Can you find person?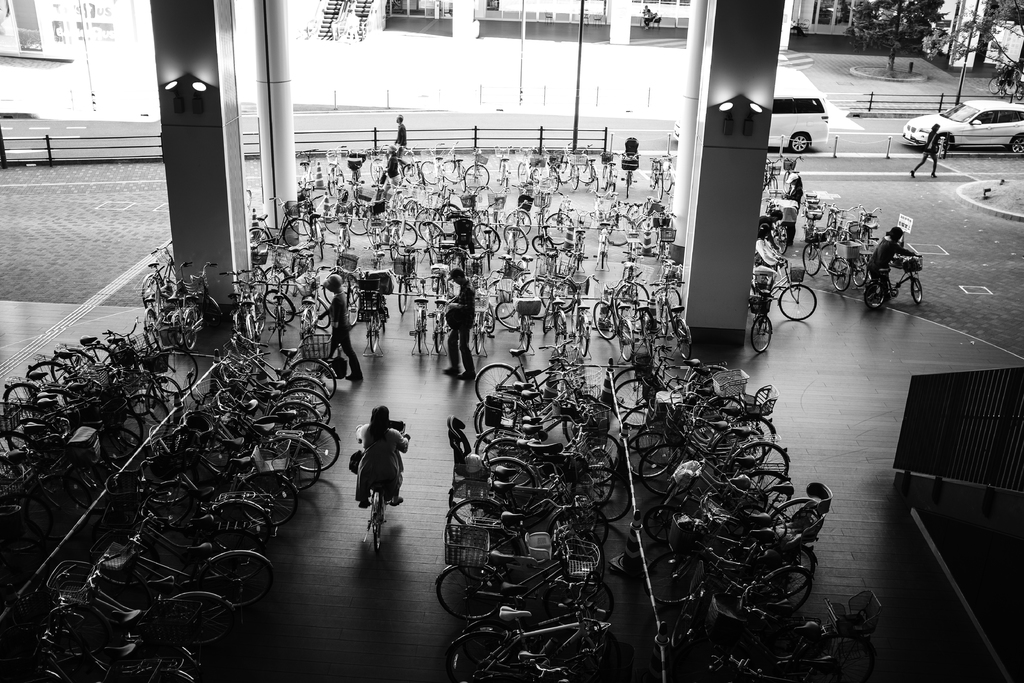
Yes, bounding box: box(390, 117, 406, 163).
